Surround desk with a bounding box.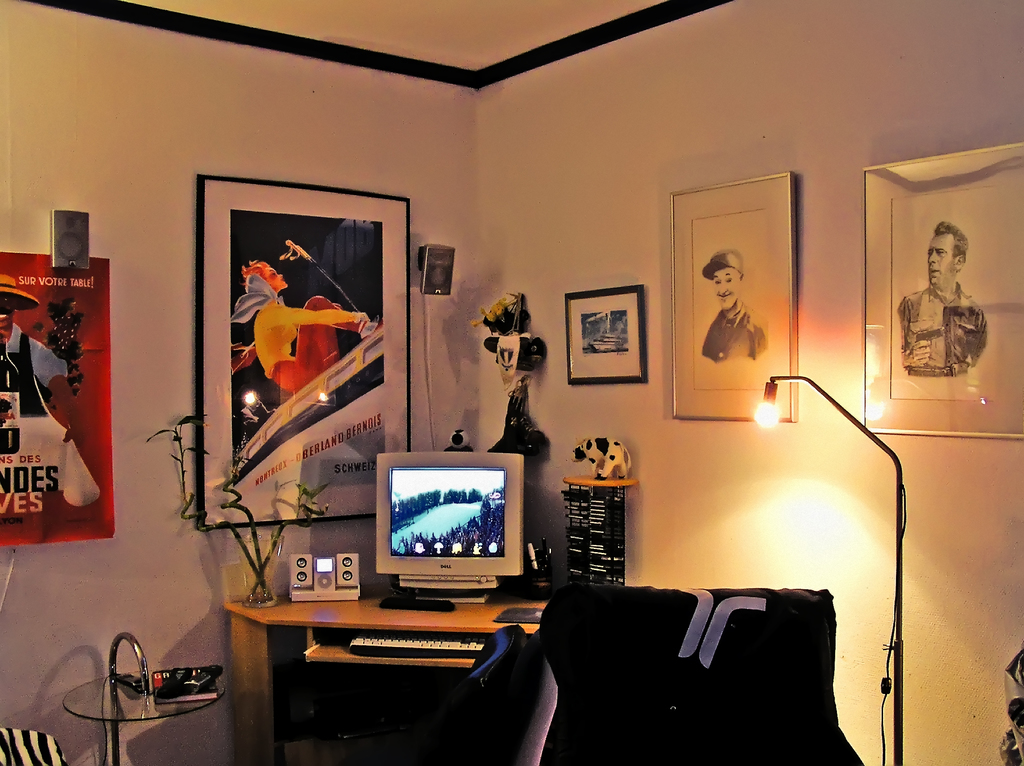
{"left": 178, "top": 575, "right": 627, "bottom": 763}.
